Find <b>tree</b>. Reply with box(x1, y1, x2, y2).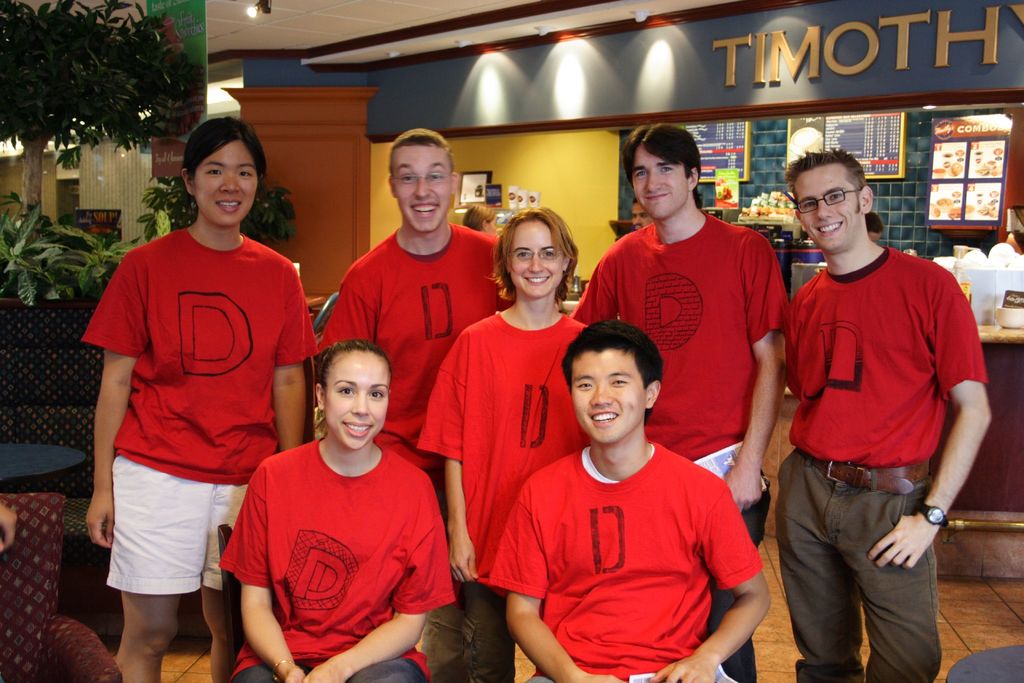
box(0, 0, 202, 218).
